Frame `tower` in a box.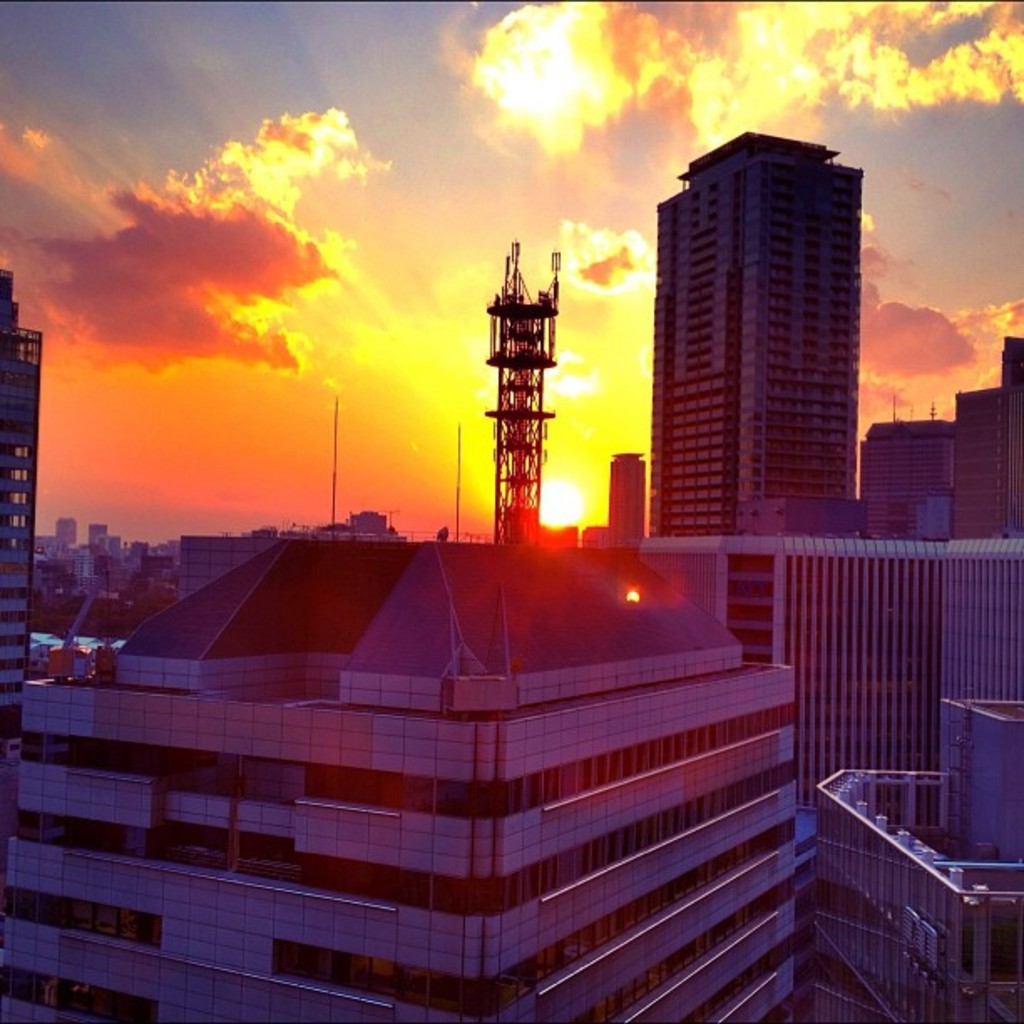
(x1=940, y1=385, x2=1022, y2=534).
